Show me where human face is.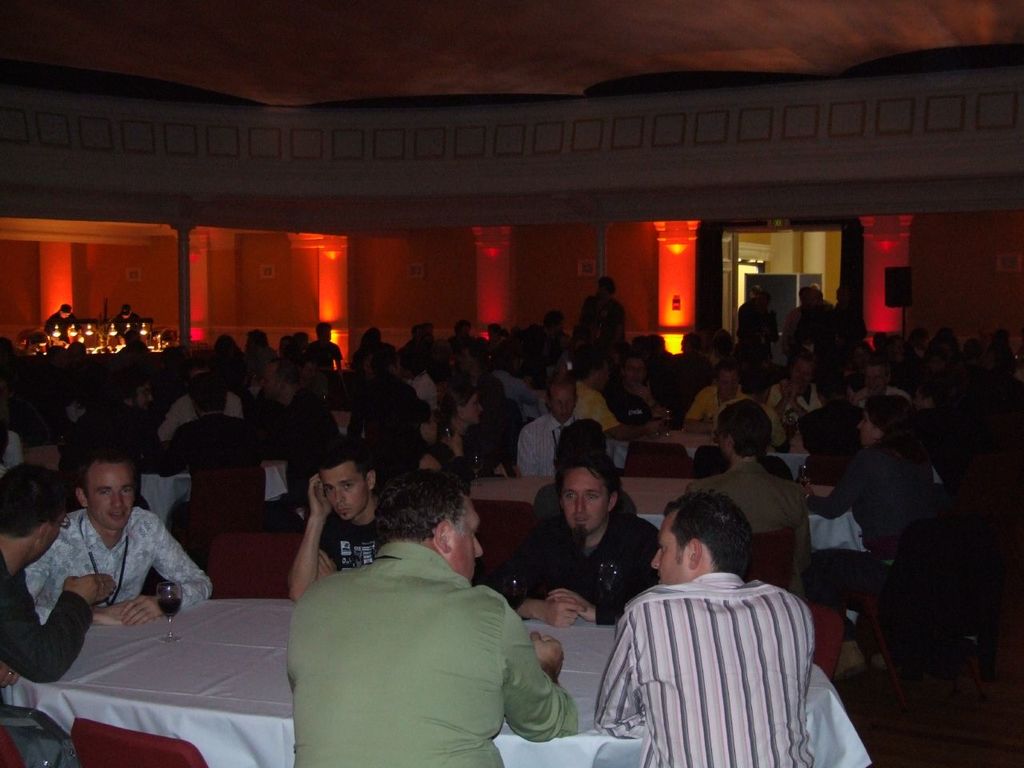
human face is at {"left": 561, "top": 466, "right": 609, "bottom": 532}.
